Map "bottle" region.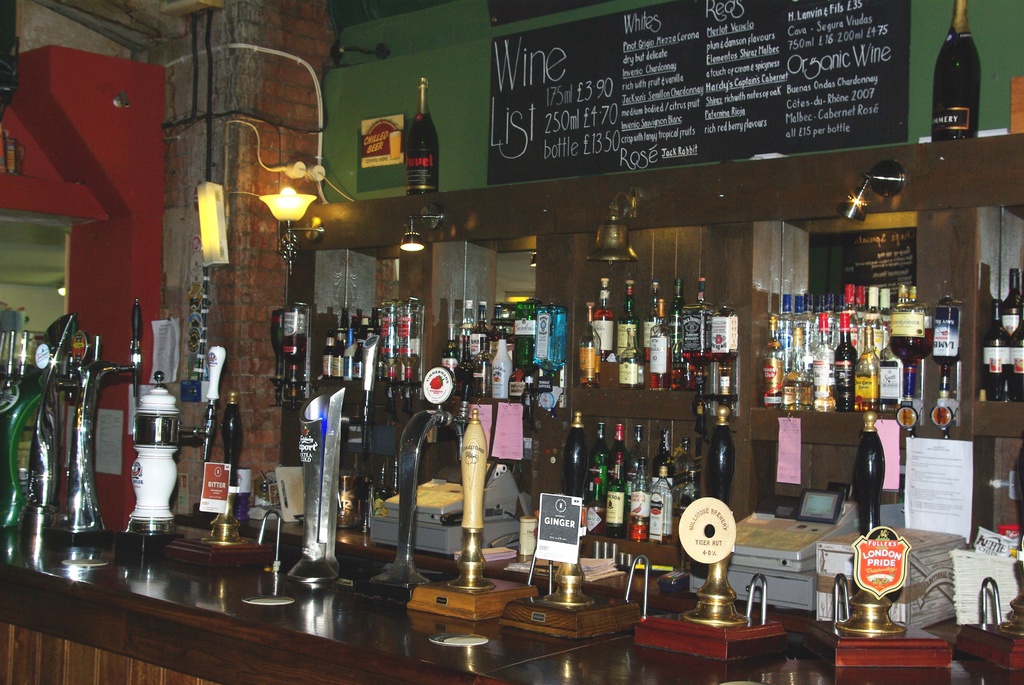
Mapped to <bbox>513, 371, 545, 422</bbox>.
